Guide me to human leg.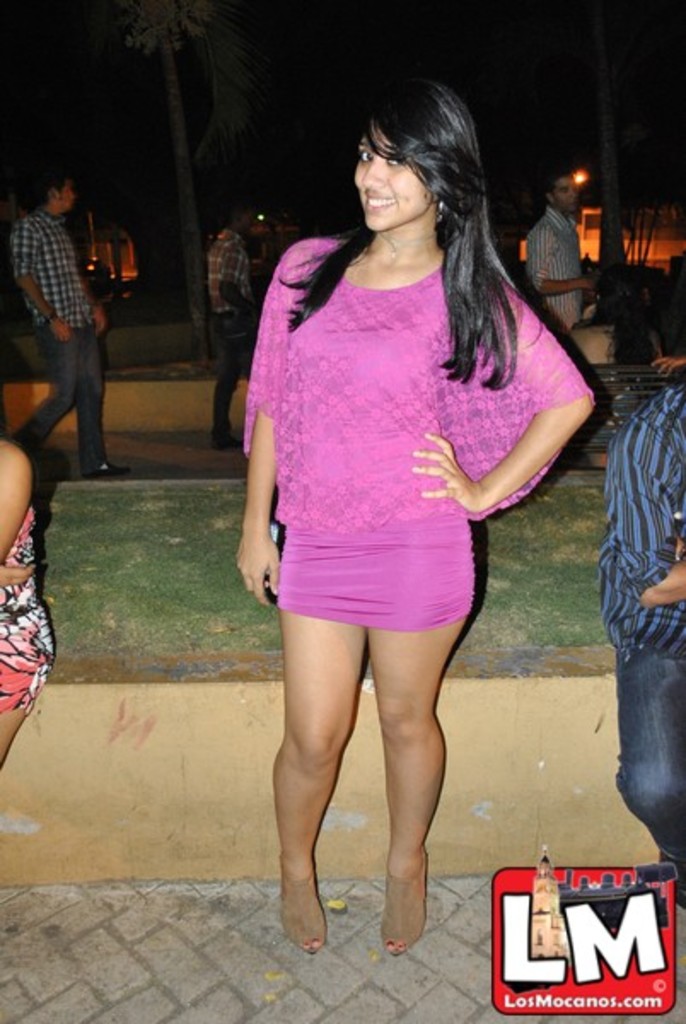
Guidance: rect(70, 314, 128, 474).
